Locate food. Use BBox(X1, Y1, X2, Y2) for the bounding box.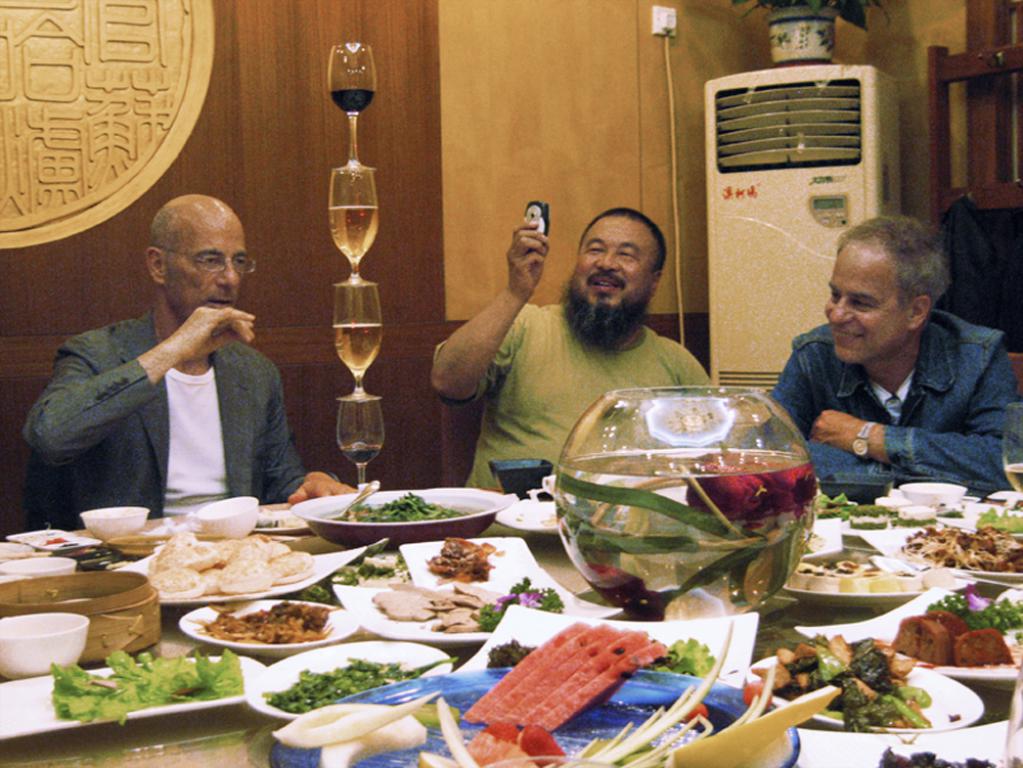
BBox(428, 534, 504, 585).
